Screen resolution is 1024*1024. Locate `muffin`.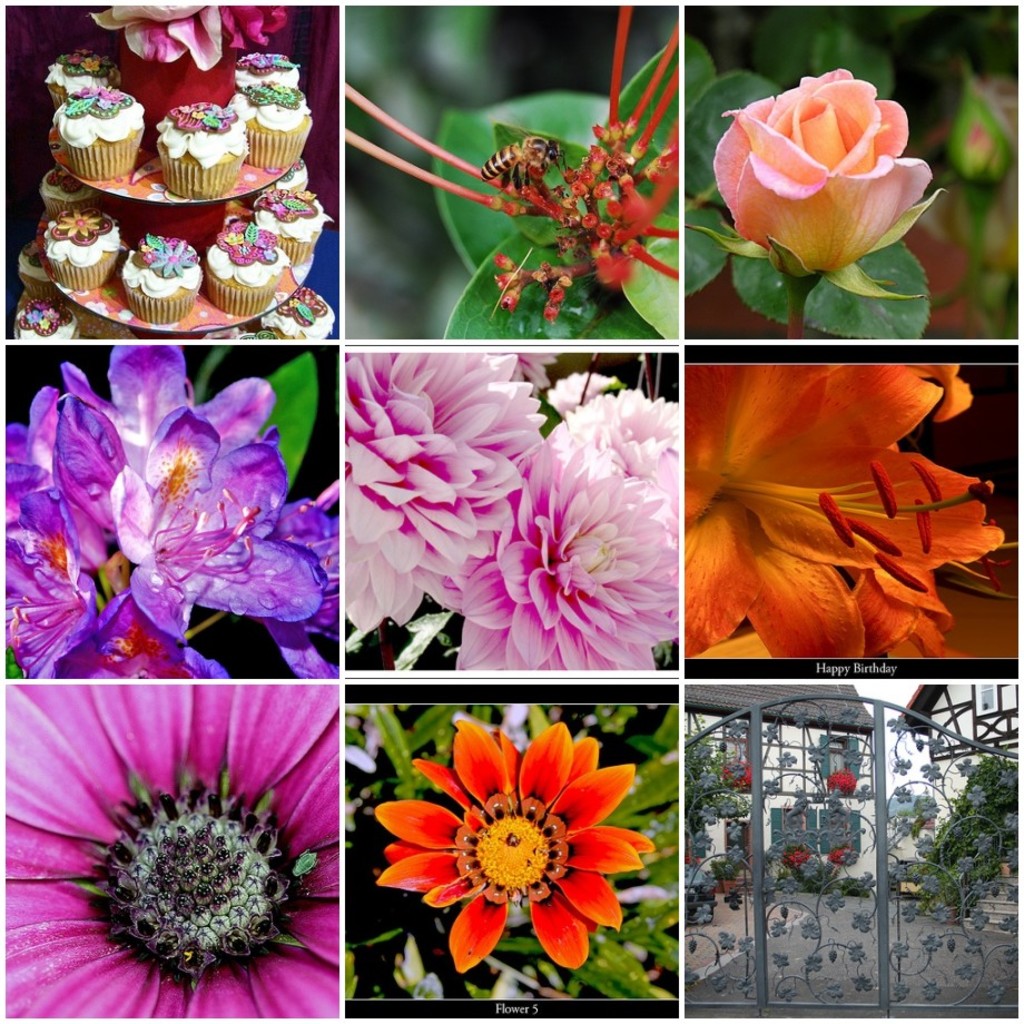
<box>249,181,329,267</box>.
